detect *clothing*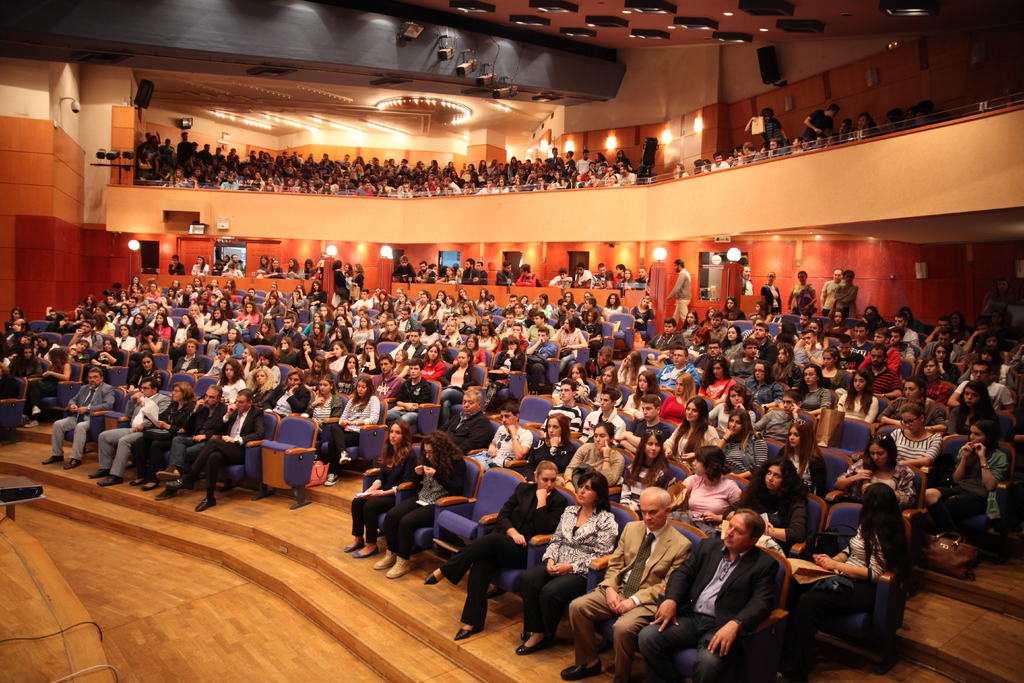
left=348, top=391, right=385, bottom=425
